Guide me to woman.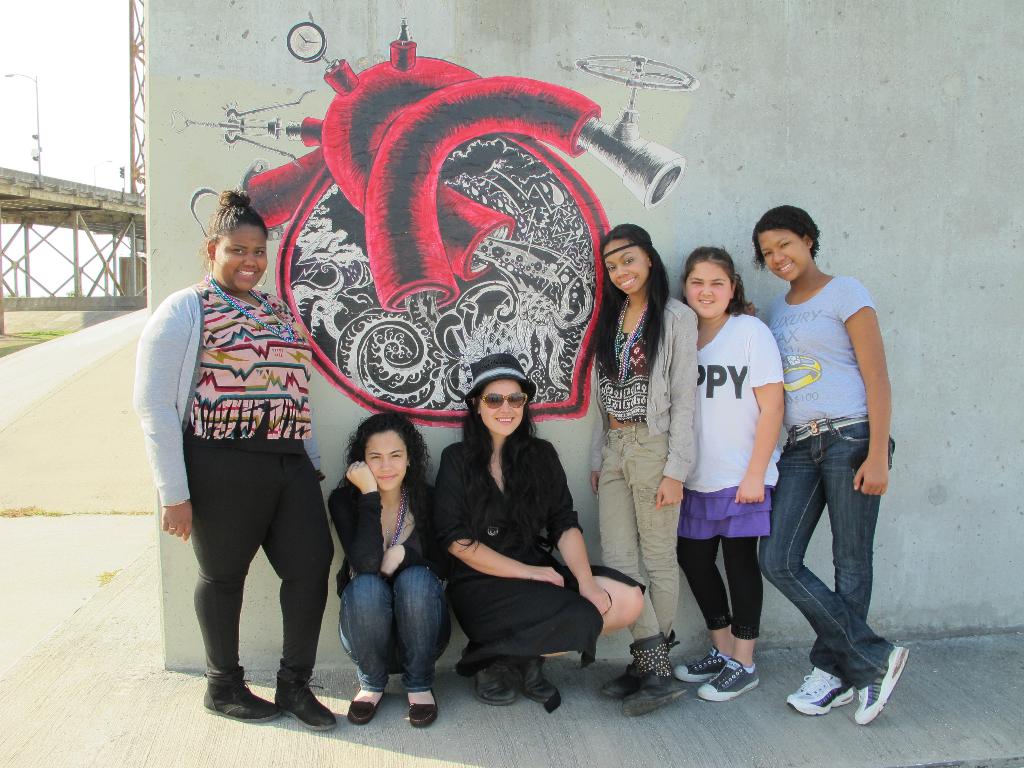
Guidance: x1=131 y1=191 x2=340 y2=732.
